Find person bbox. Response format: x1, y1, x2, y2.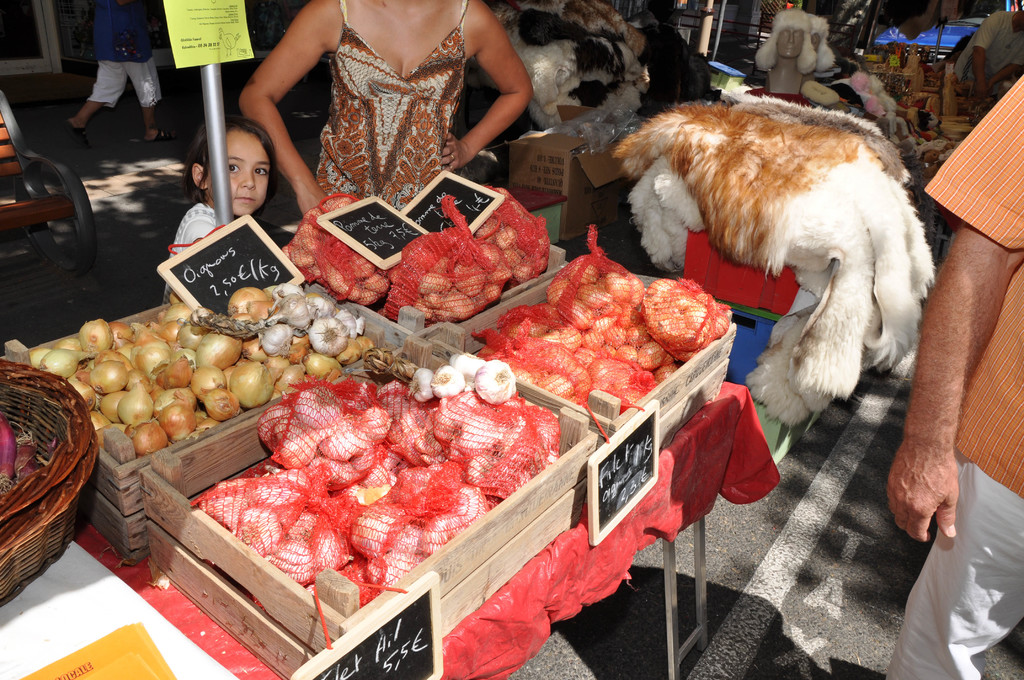
163, 117, 279, 304.
